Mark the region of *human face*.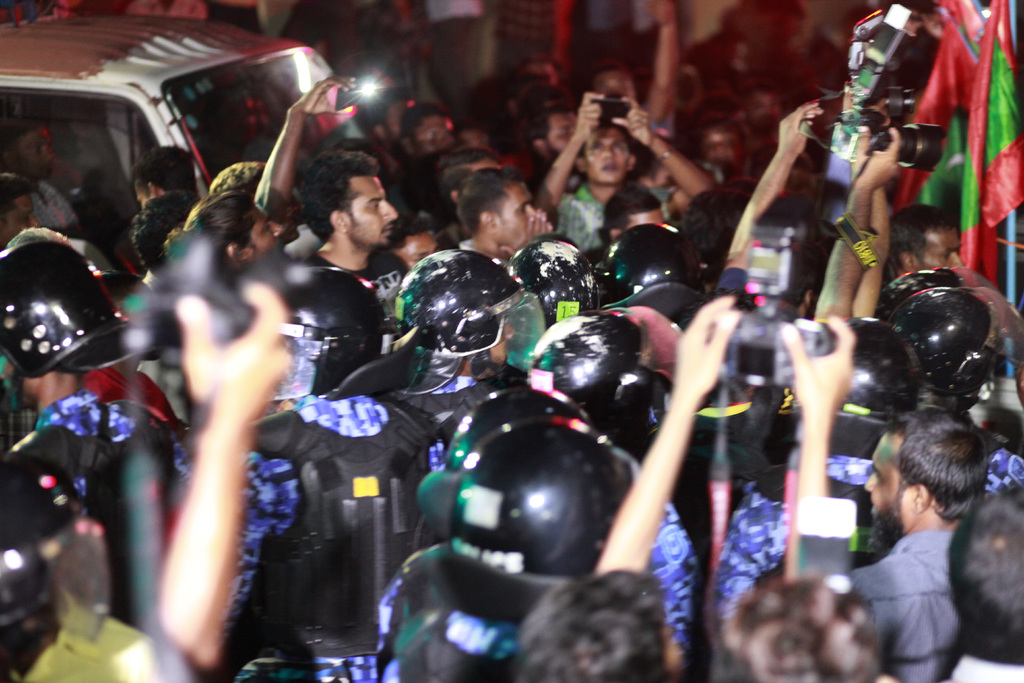
Region: (541,110,583,163).
